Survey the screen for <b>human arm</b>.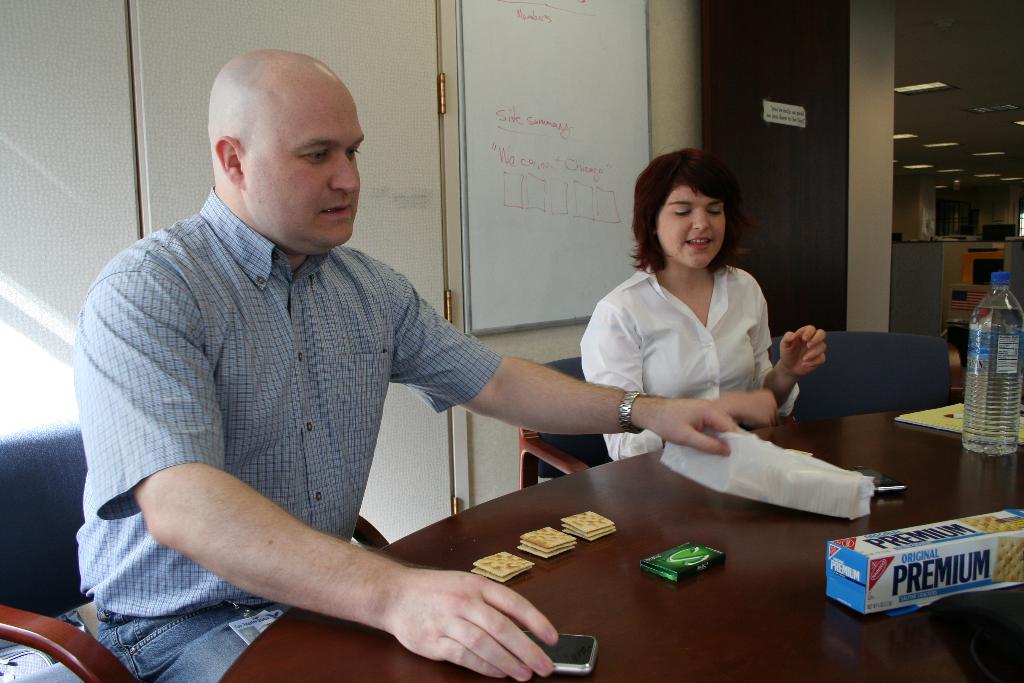
Survey found: {"x1": 745, "y1": 276, "x2": 831, "y2": 420}.
